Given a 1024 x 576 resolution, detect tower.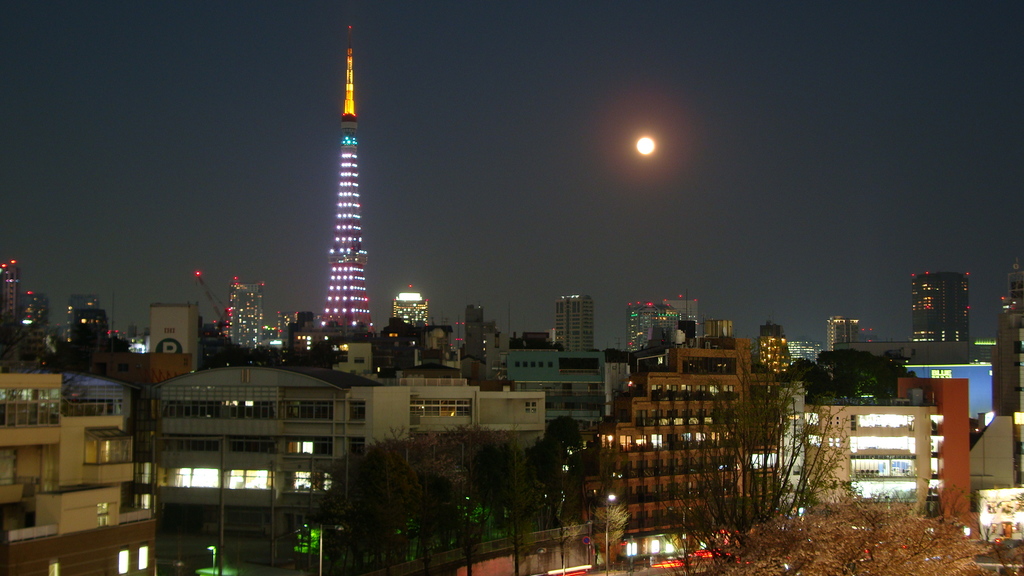
[x1=288, y1=31, x2=395, y2=333].
